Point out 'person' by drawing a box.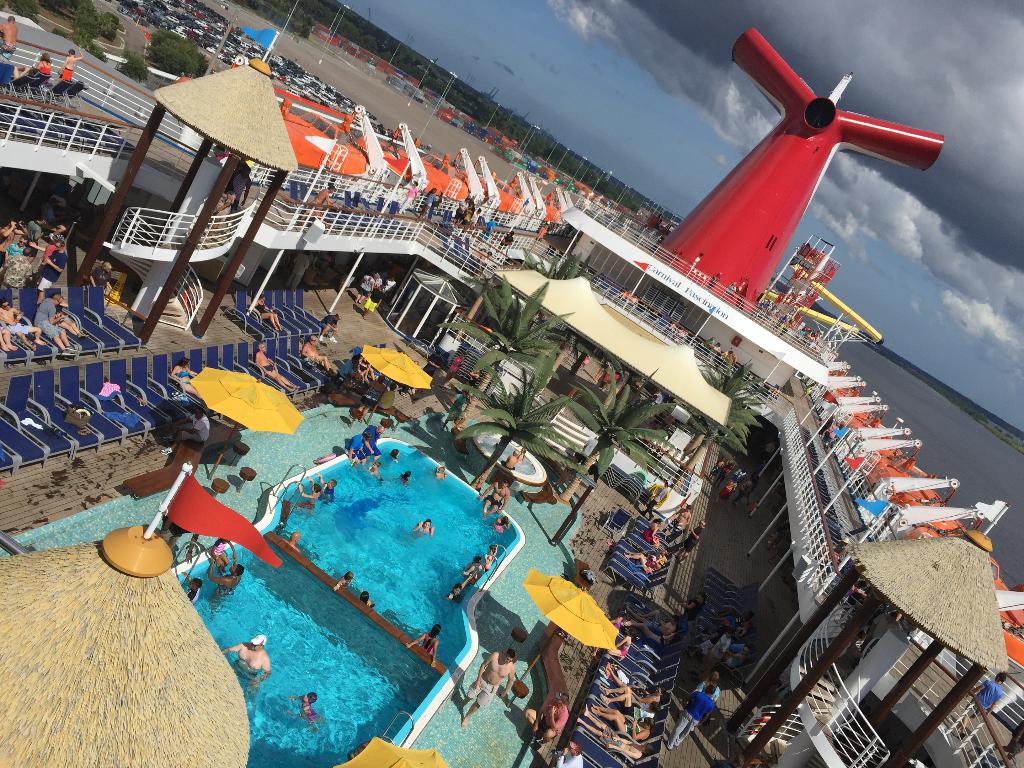
<bbox>1003, 712, 1023, 767</bbox>.
